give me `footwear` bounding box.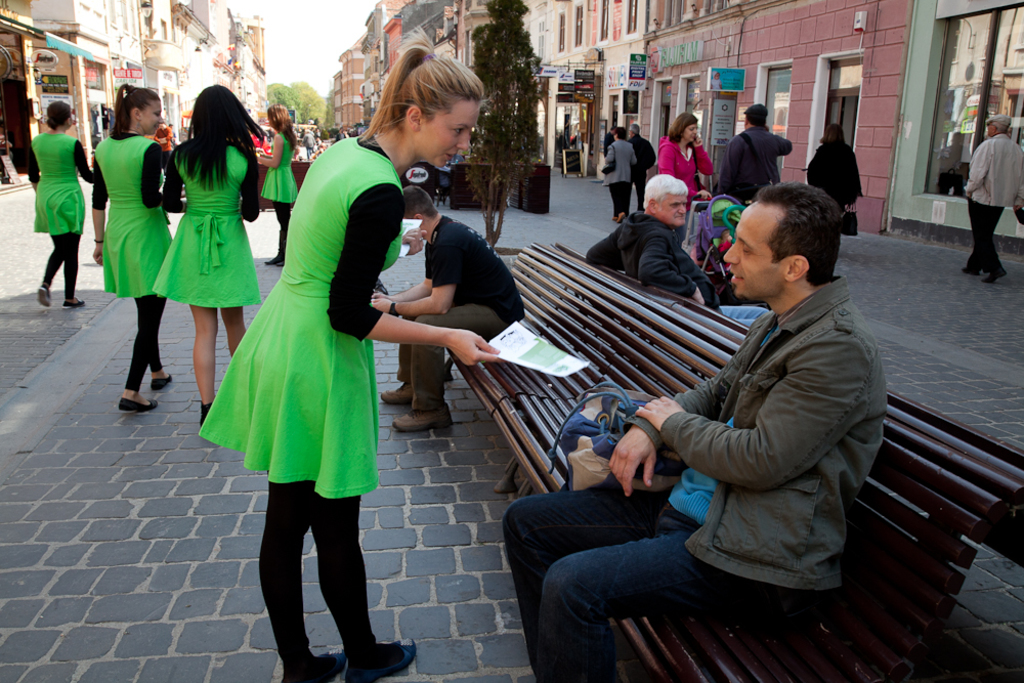
<bbox>115, 384, 168, 413</bbox>.
